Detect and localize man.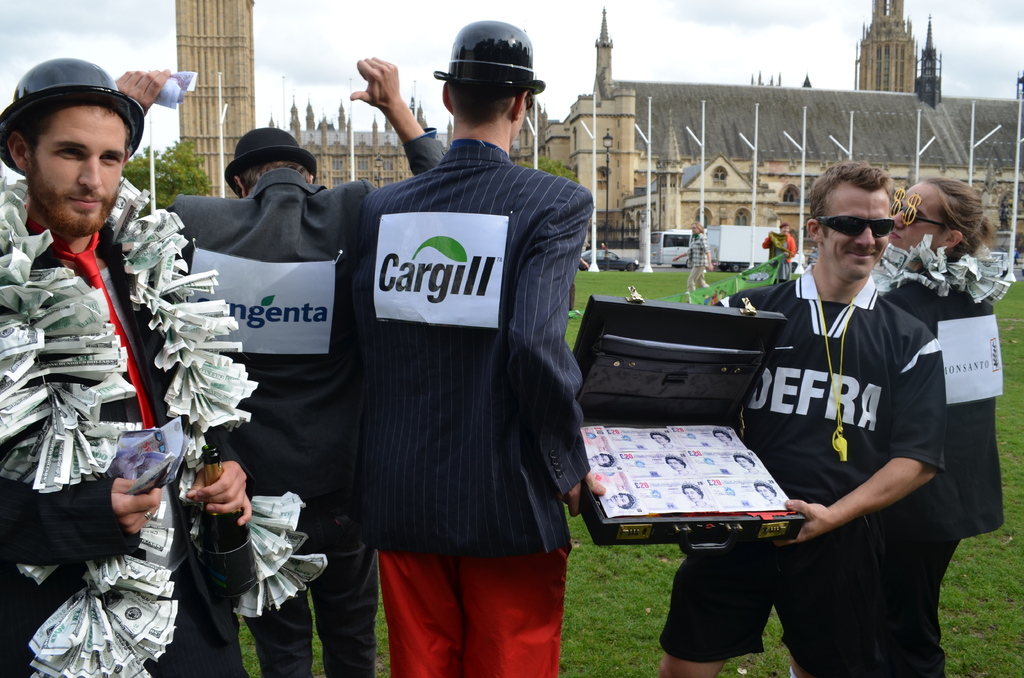
Localized at {"left": 368, "top": 22, "right": 596, "bottom": 677}.
